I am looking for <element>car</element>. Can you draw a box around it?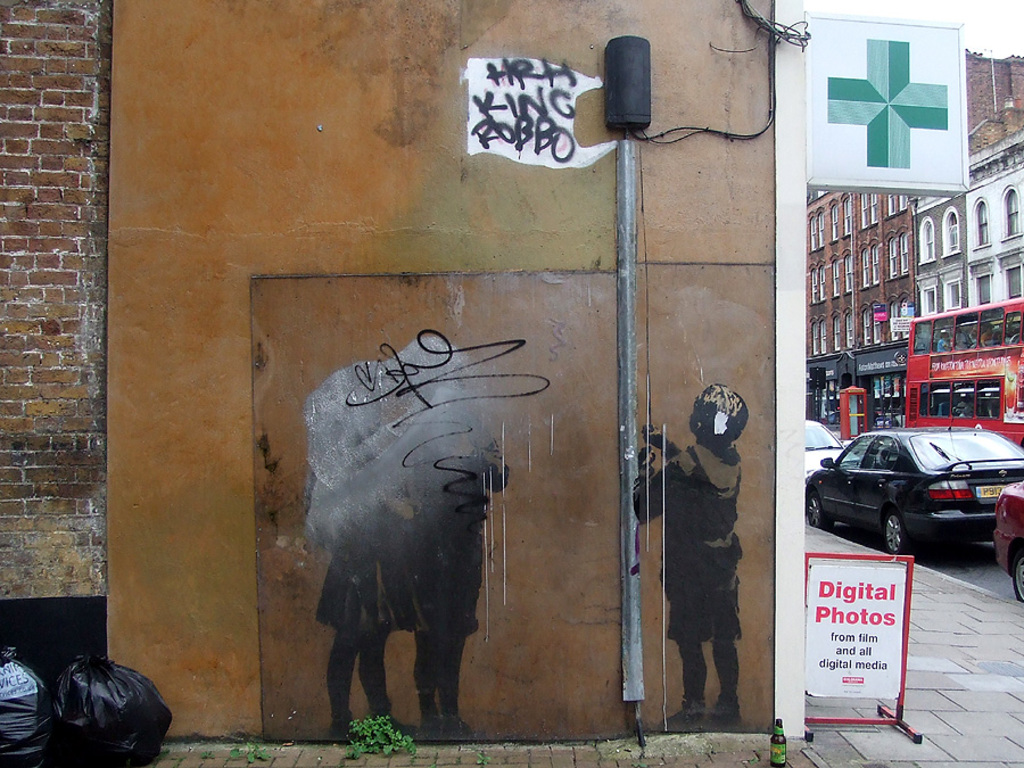
Sure, the bounding box is BBox(804, 416, 858, 476).
